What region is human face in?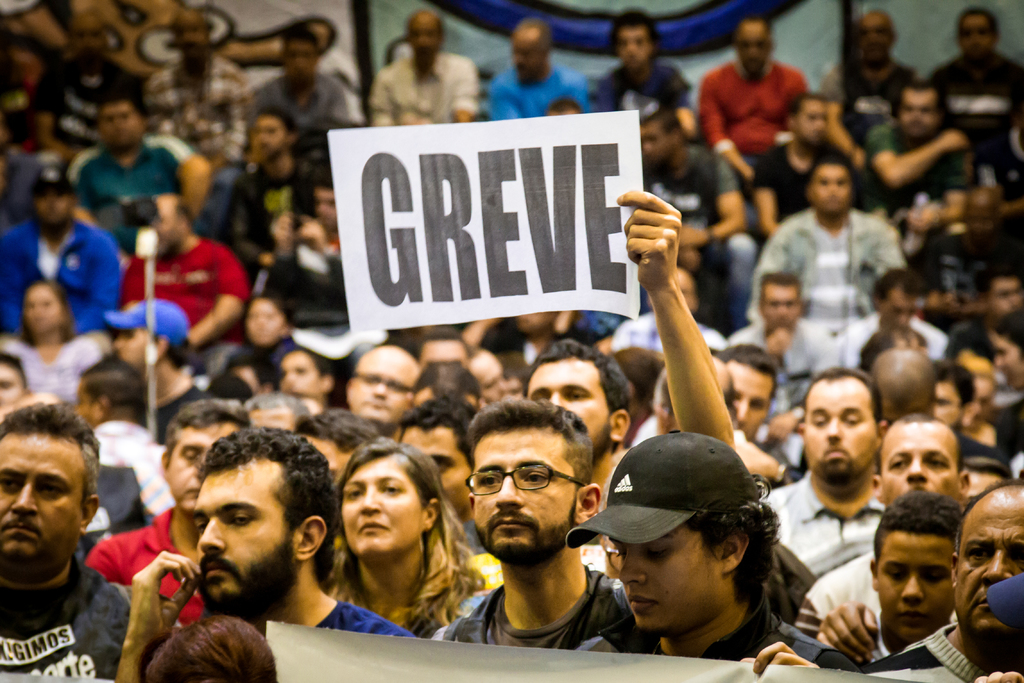
bbox=(407, 13, 440, 67).
